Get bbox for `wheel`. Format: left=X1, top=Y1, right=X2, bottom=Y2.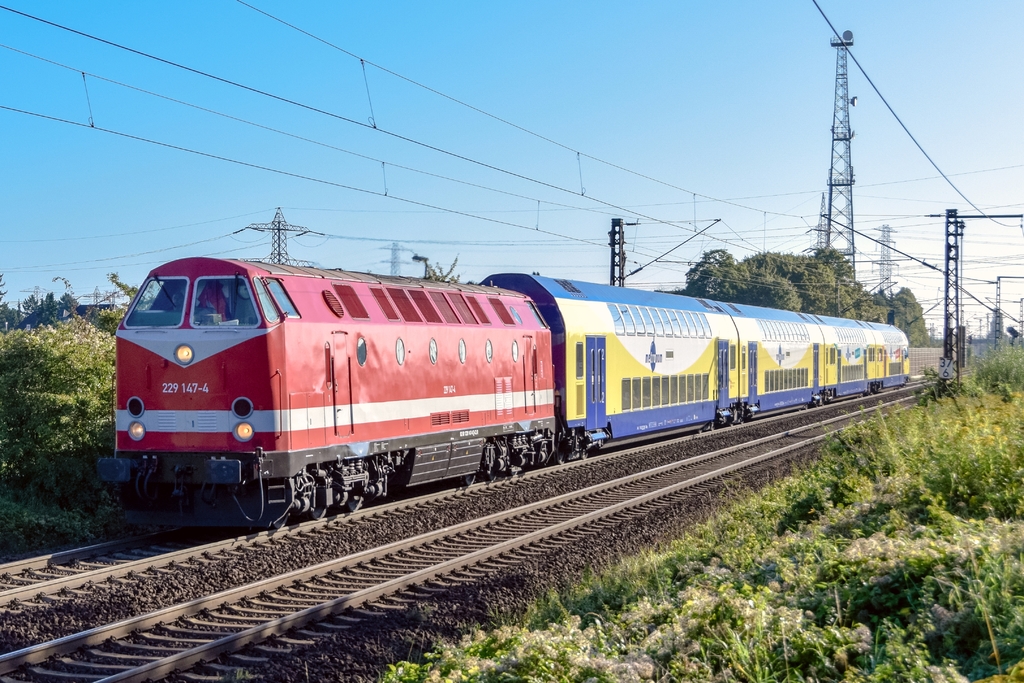
left=463, top=475, right=476, bottom=482.
